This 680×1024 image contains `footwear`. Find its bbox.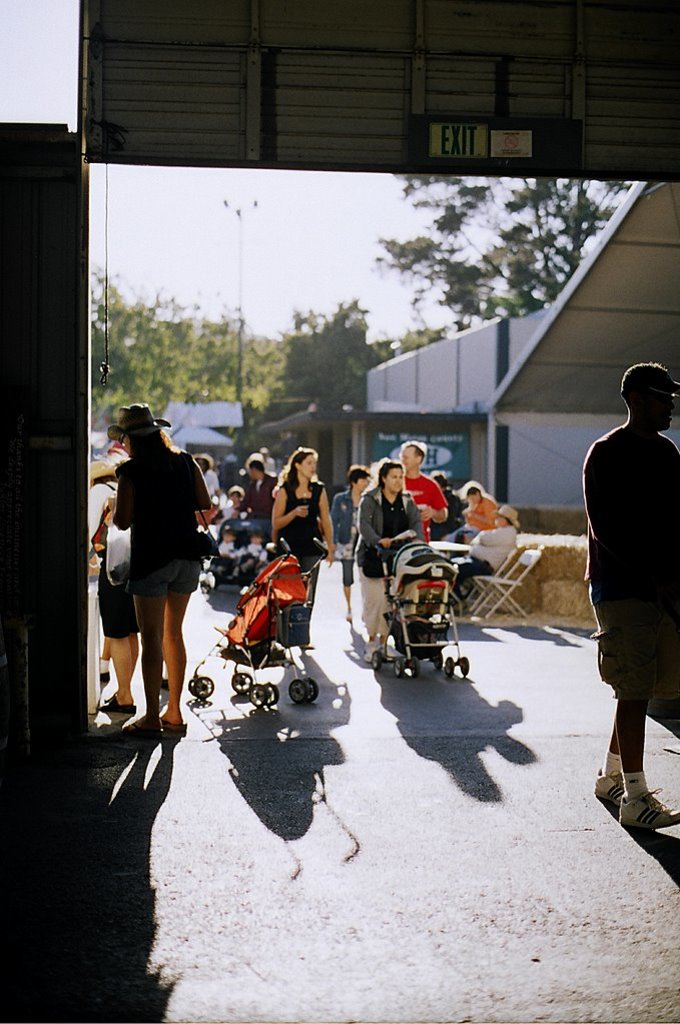
select_region(587, 769, 626, 805).
